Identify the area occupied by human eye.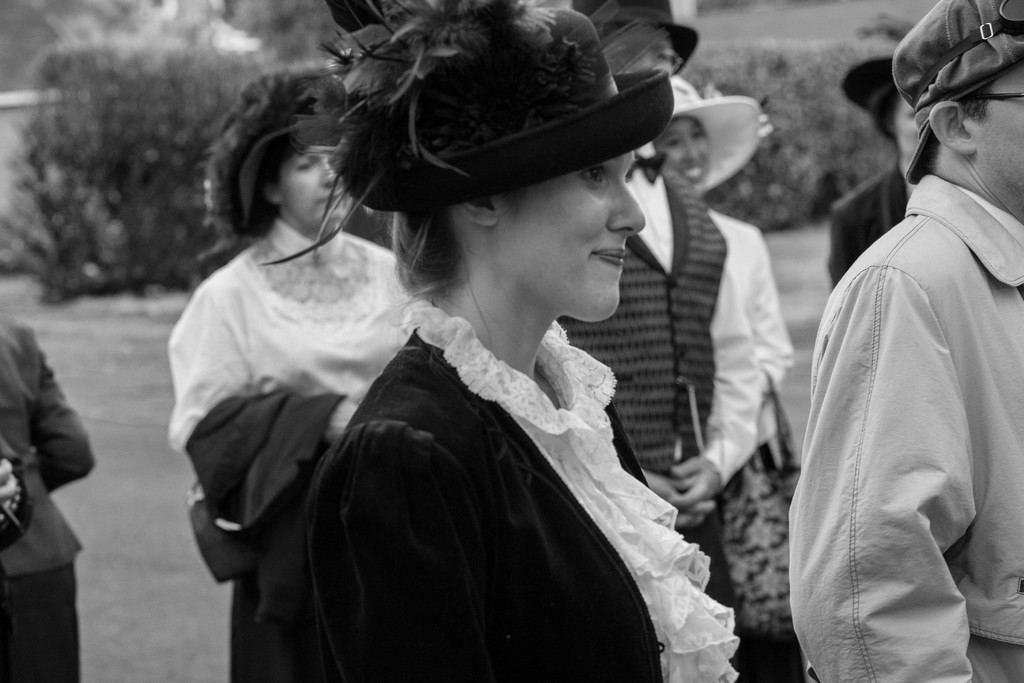
Area: left=667, top=142, right=680, bottom=149.
